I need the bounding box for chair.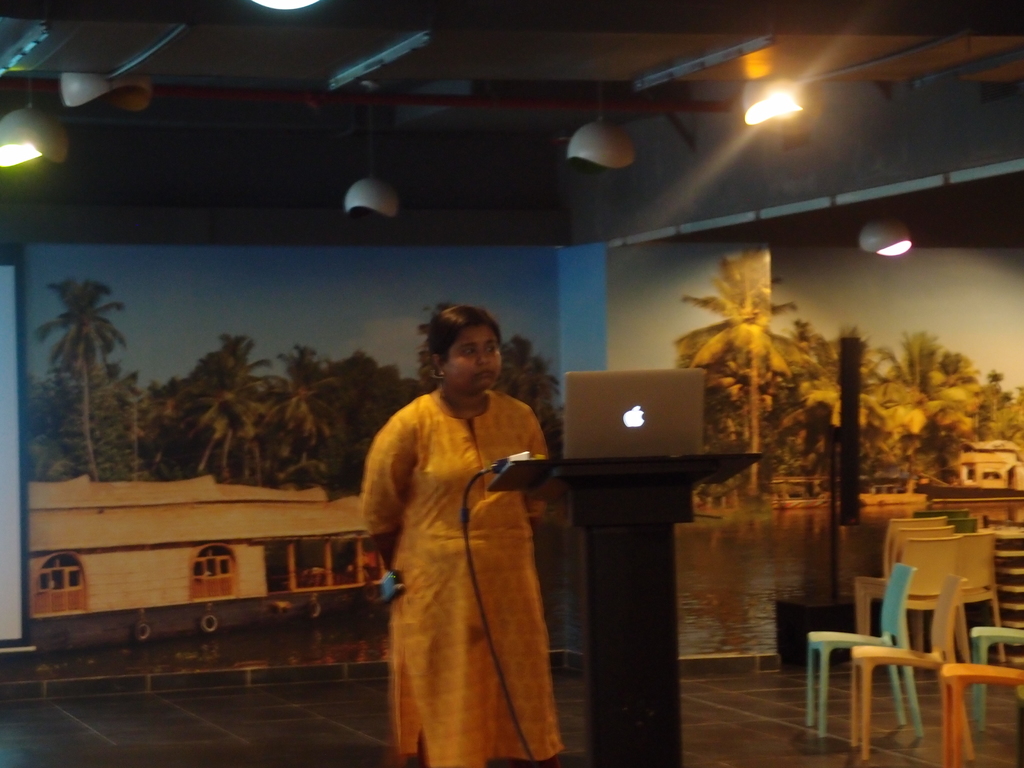
Here it is: [968,627,1023,728].
